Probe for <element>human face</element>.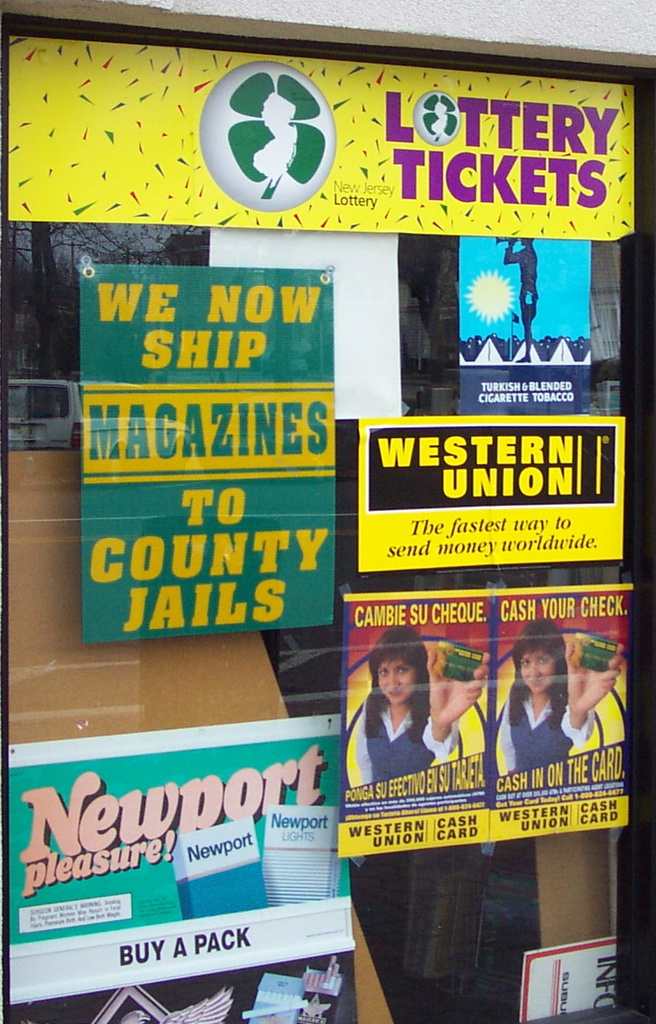
Probe result: <bbox>518, 650, 558, 694</bbox>.
